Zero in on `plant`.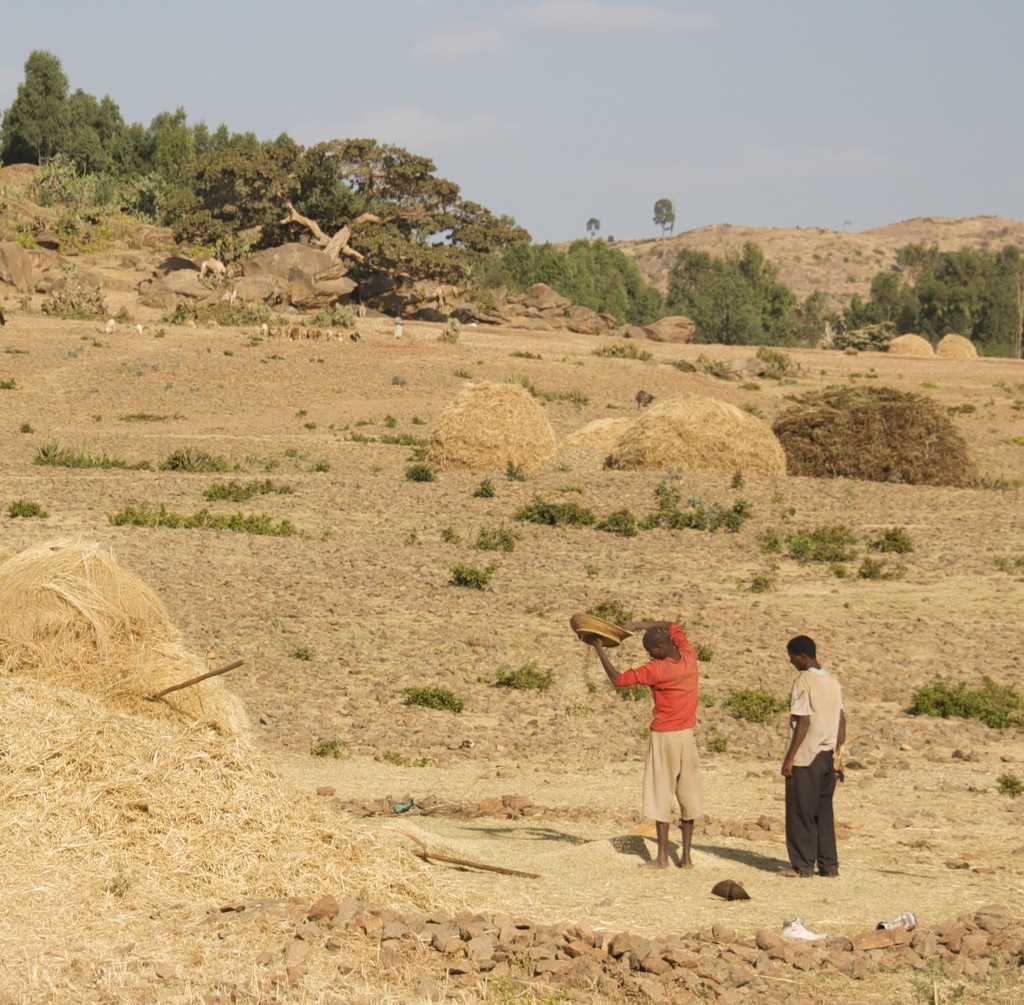
Zeroed in: left=706, top=730, right=730, bottom=748.
